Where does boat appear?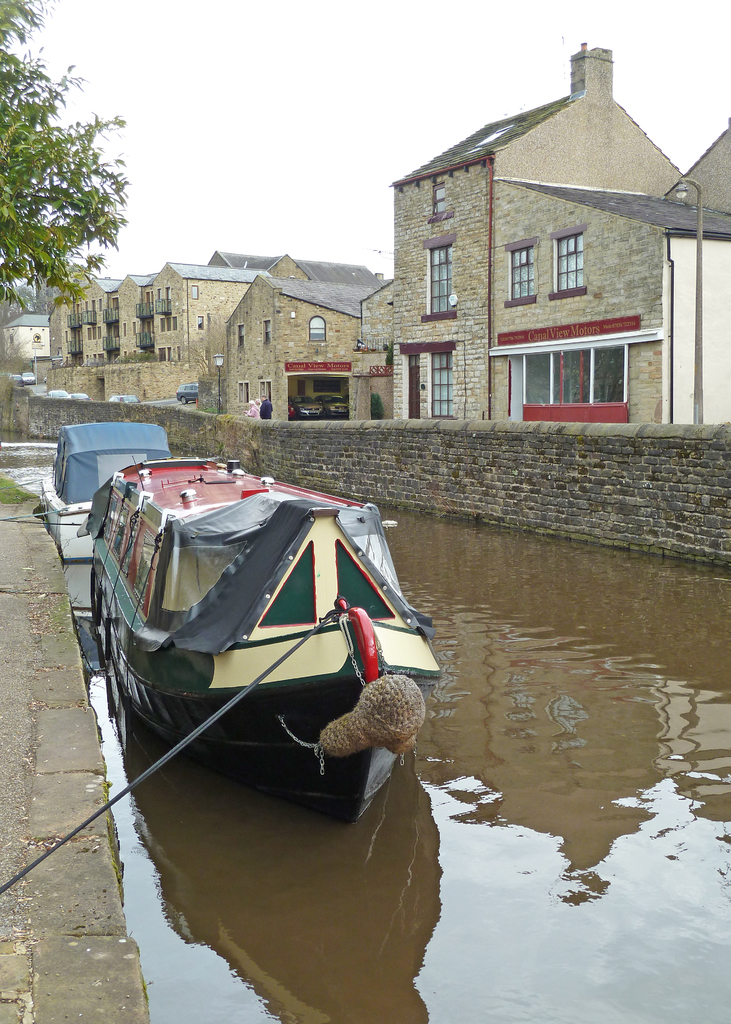
Appears at x1=73 y1=426 x2=440 y2=824.
